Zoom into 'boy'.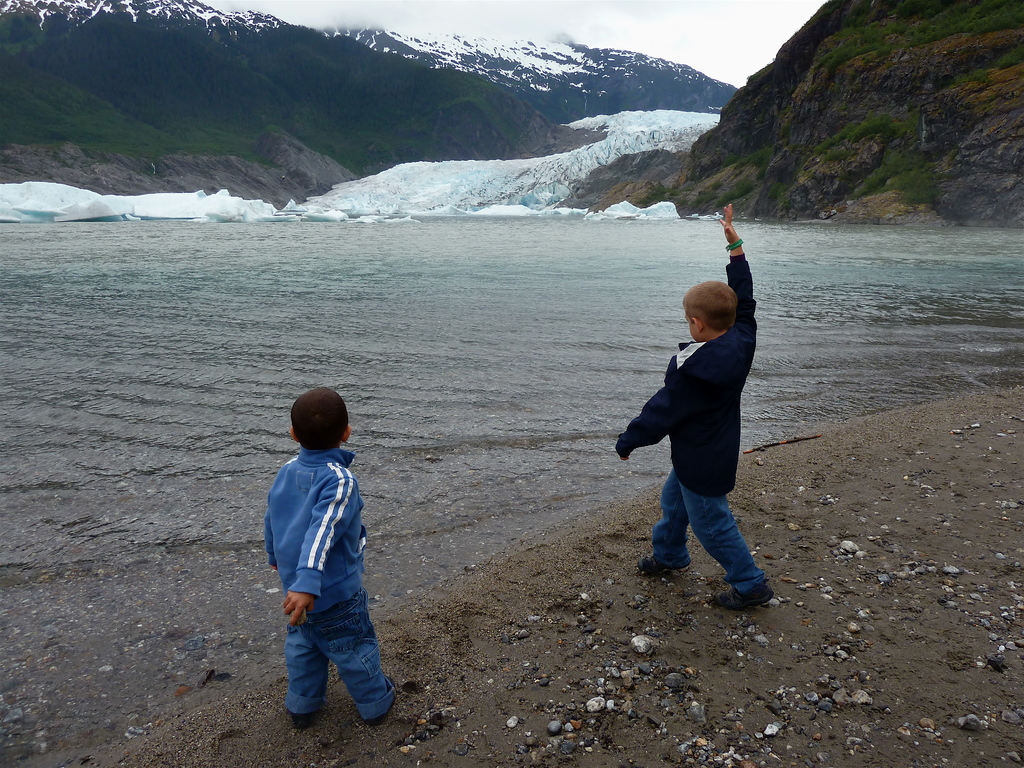
Zoom target: (left=614, top=198, right=774, bottom=615).
